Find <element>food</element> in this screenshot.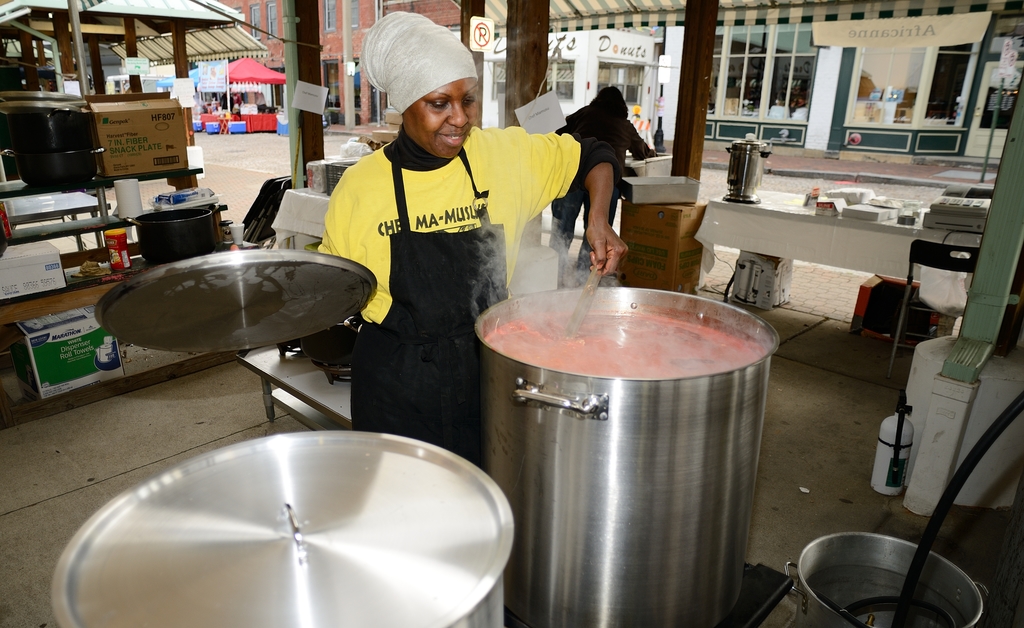
The bounding box for <element>food</element> is detection(493, 304, 756, 373).
